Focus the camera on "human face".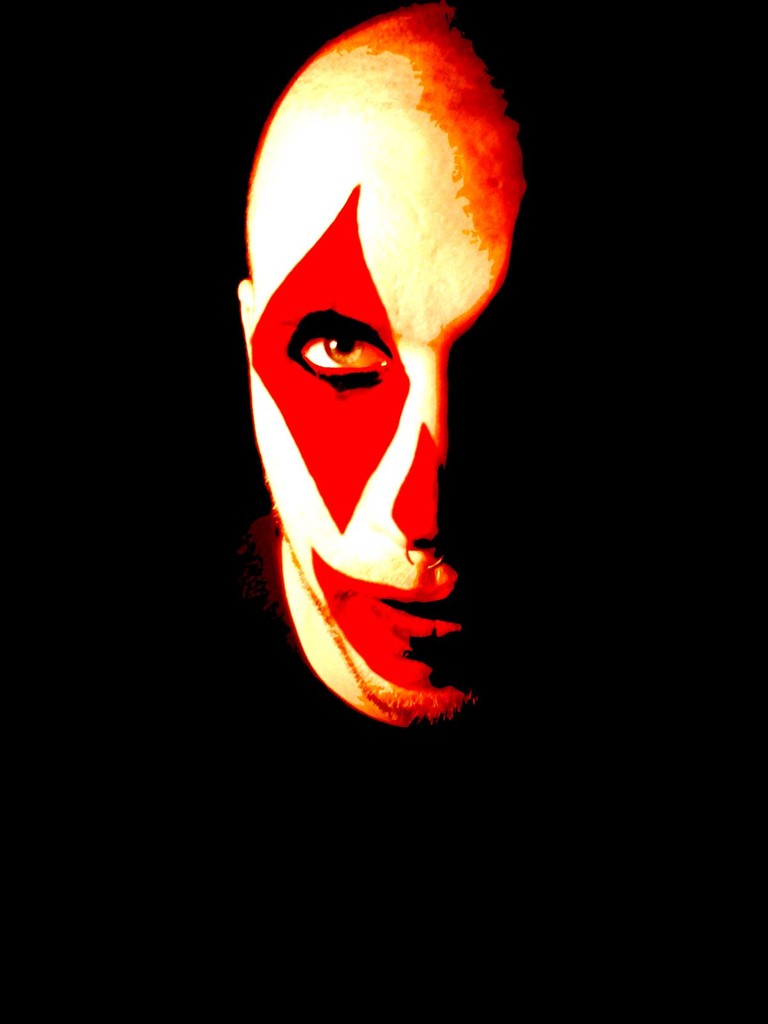
Focus region: rect(254, 154, 532, 728).
